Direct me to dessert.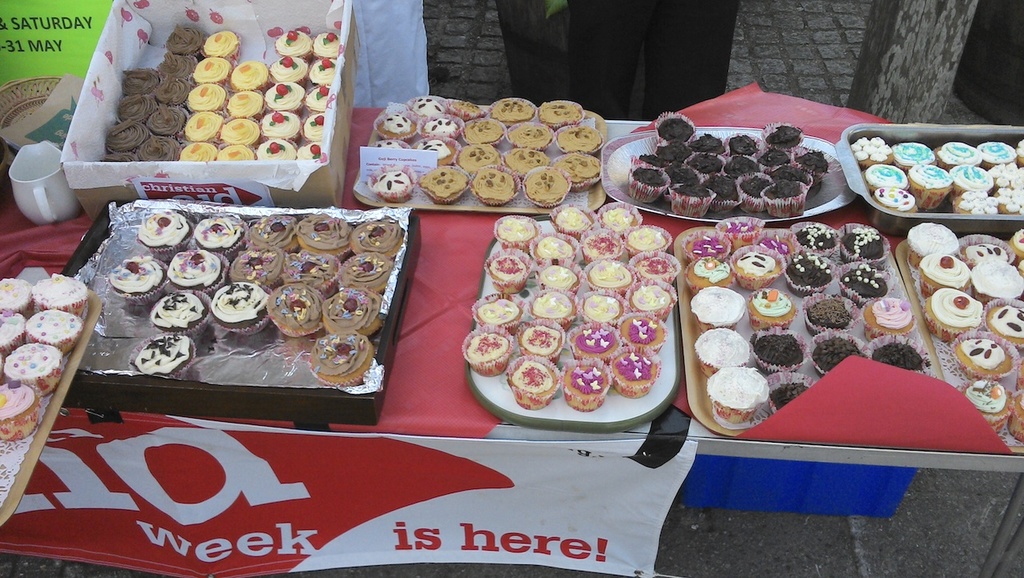
Direction: [975, 240, 1016, 291].
